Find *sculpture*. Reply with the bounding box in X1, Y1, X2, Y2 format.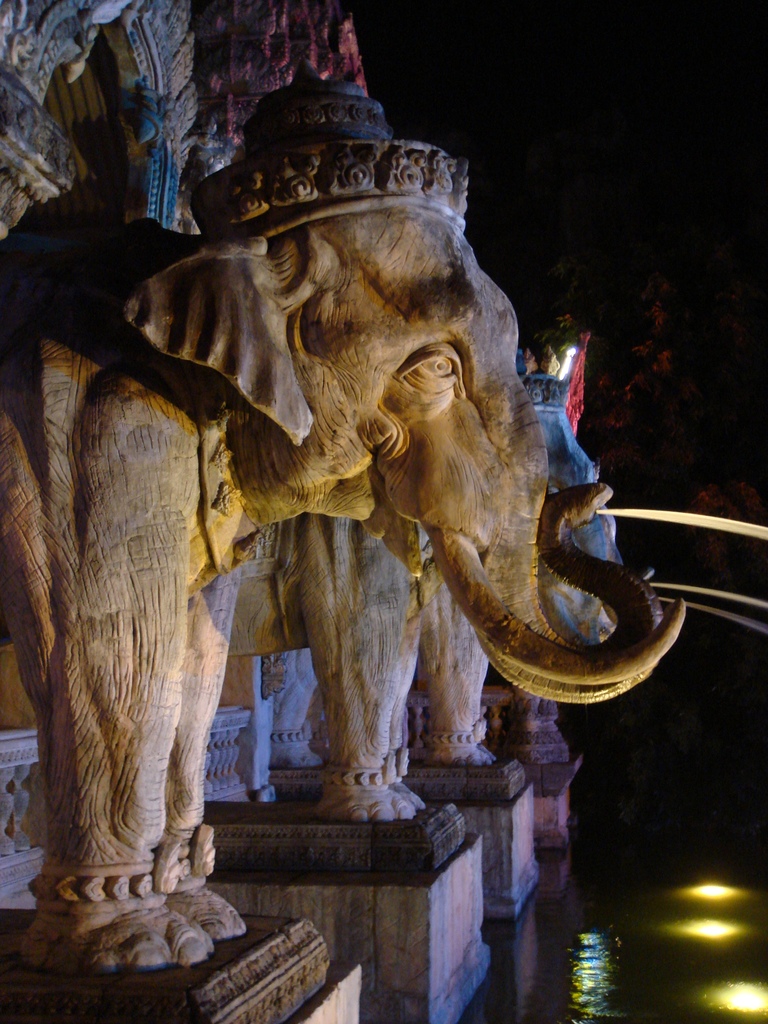
0, 85, 674, 947.
